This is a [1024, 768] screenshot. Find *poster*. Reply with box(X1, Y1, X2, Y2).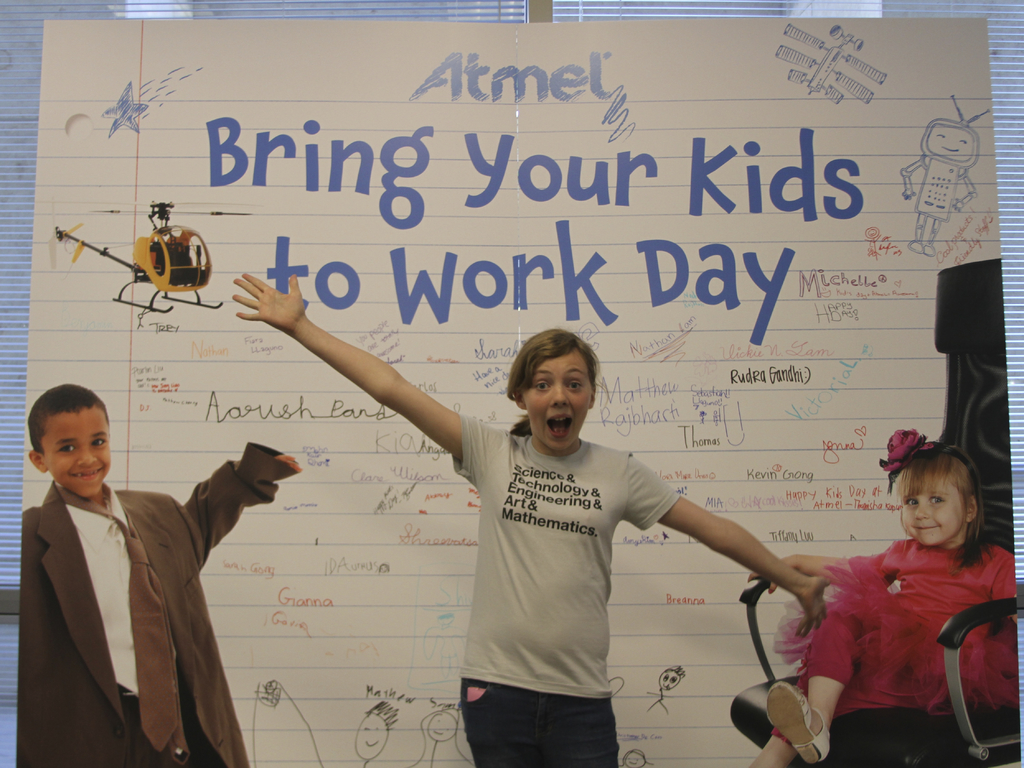
box(16, 10, 1023, 767).
